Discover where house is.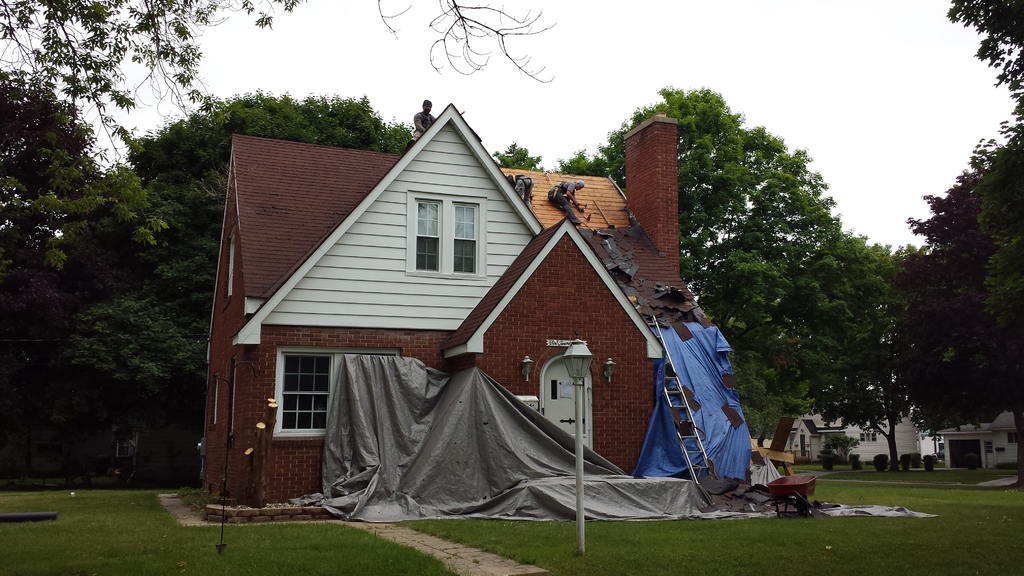
Discovered at box(196, 103, 714, 509).
